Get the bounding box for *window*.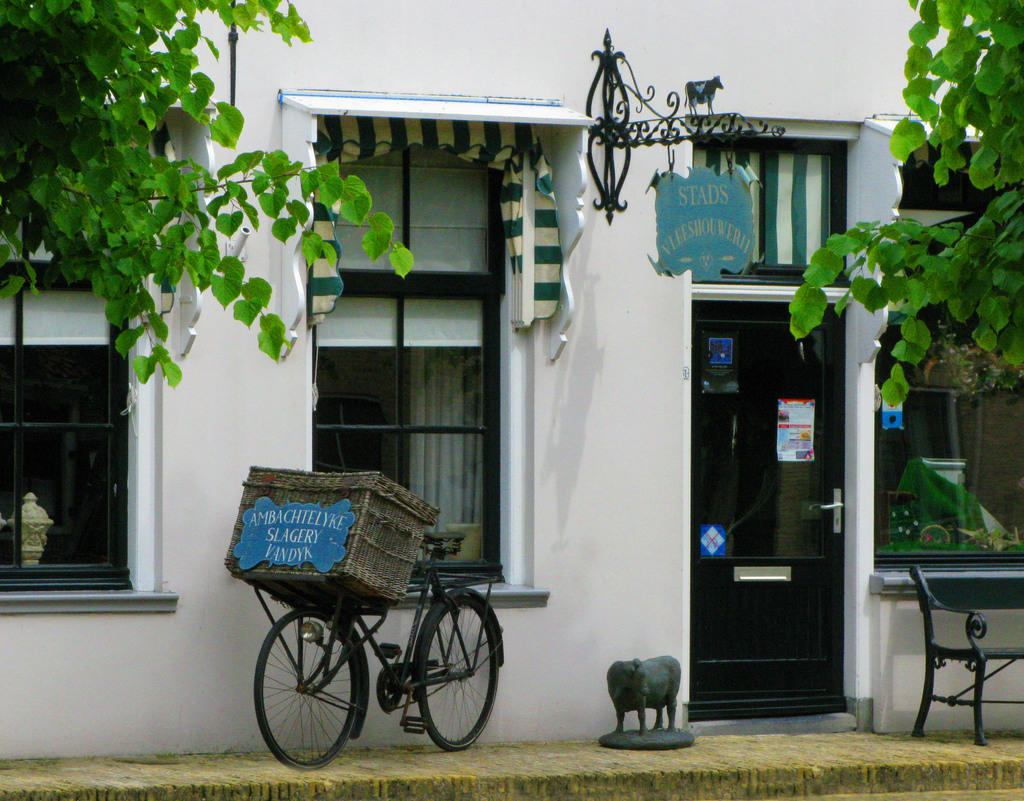
box(871, 141, 1023, 593).
